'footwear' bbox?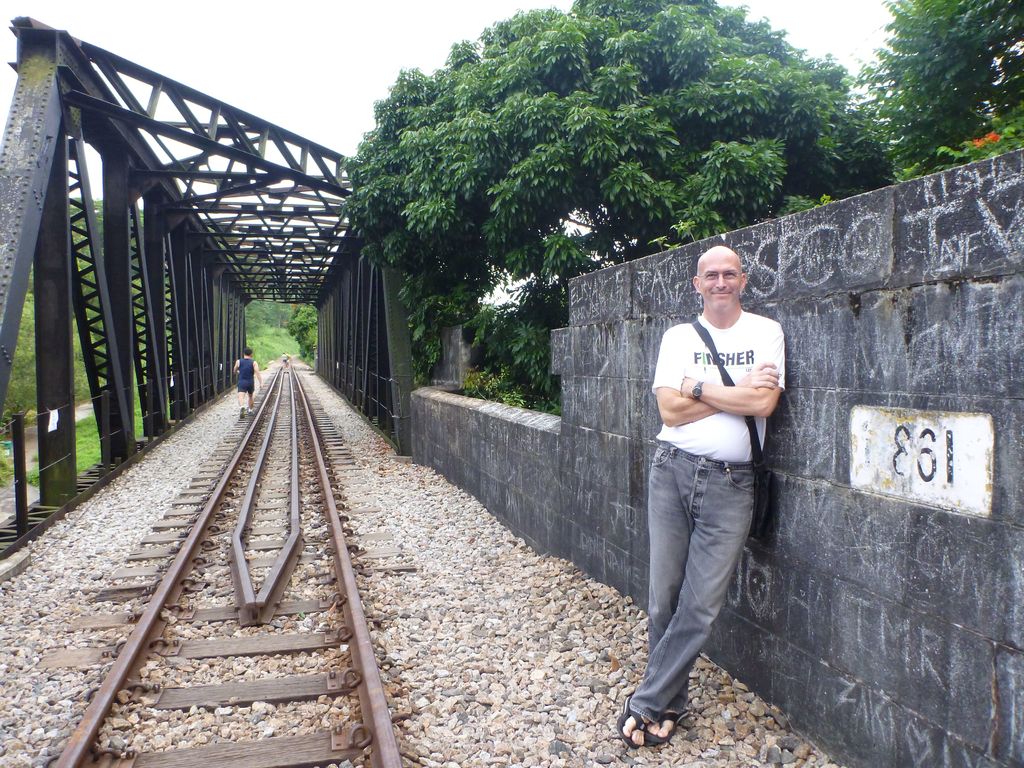
<region>611, 692, 646, 746</region>
